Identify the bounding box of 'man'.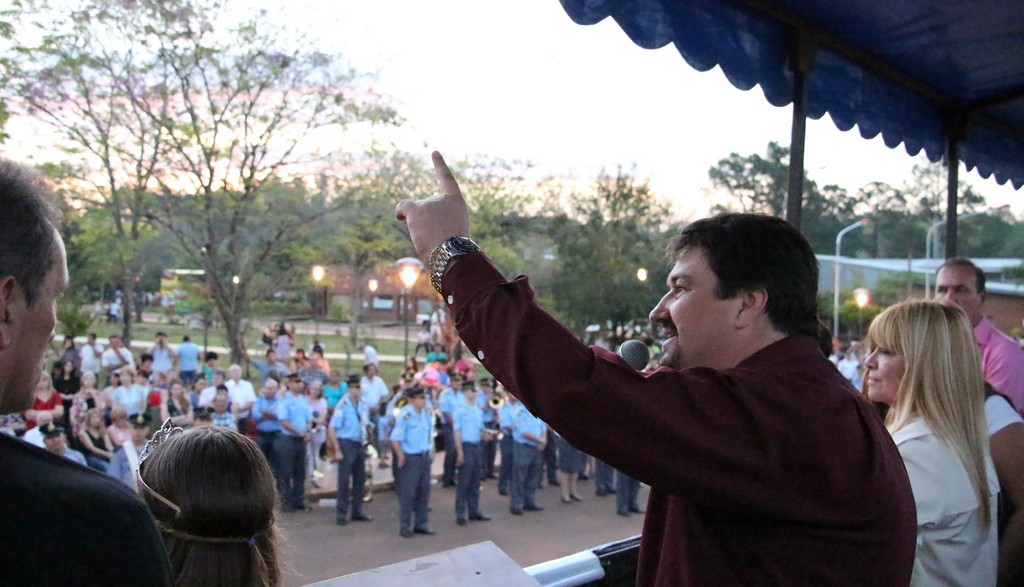
(left=169, top=332, right=203, bottom=386).
